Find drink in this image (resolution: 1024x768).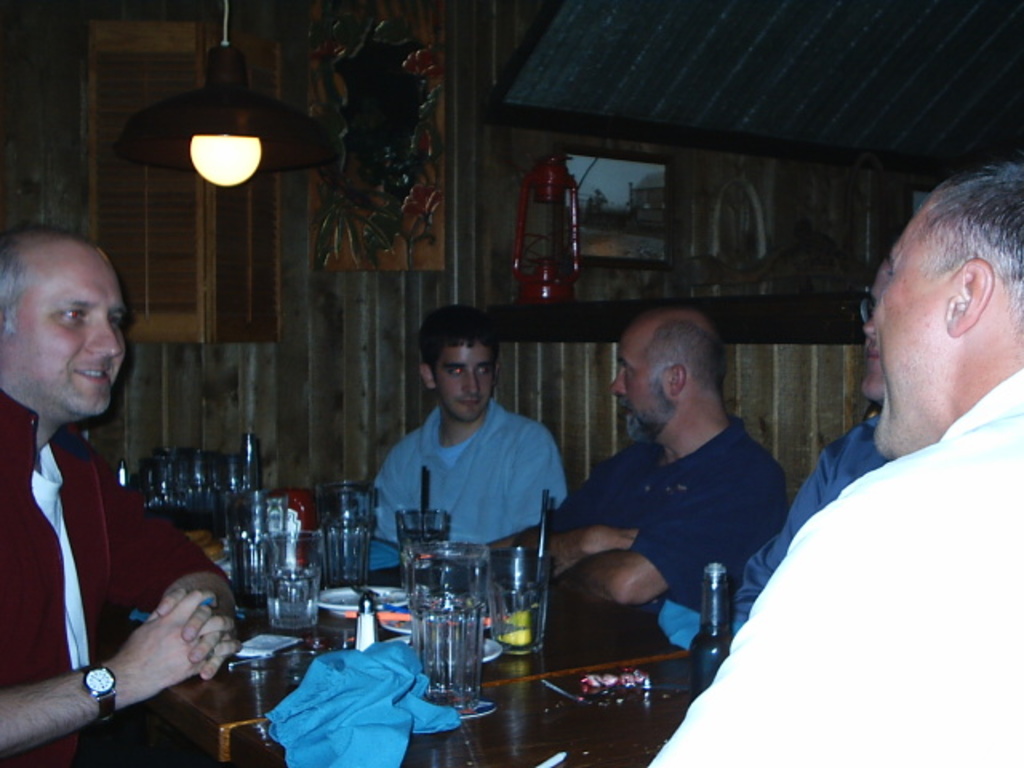
x1=691 y1=563 x2=733 y2=696.
